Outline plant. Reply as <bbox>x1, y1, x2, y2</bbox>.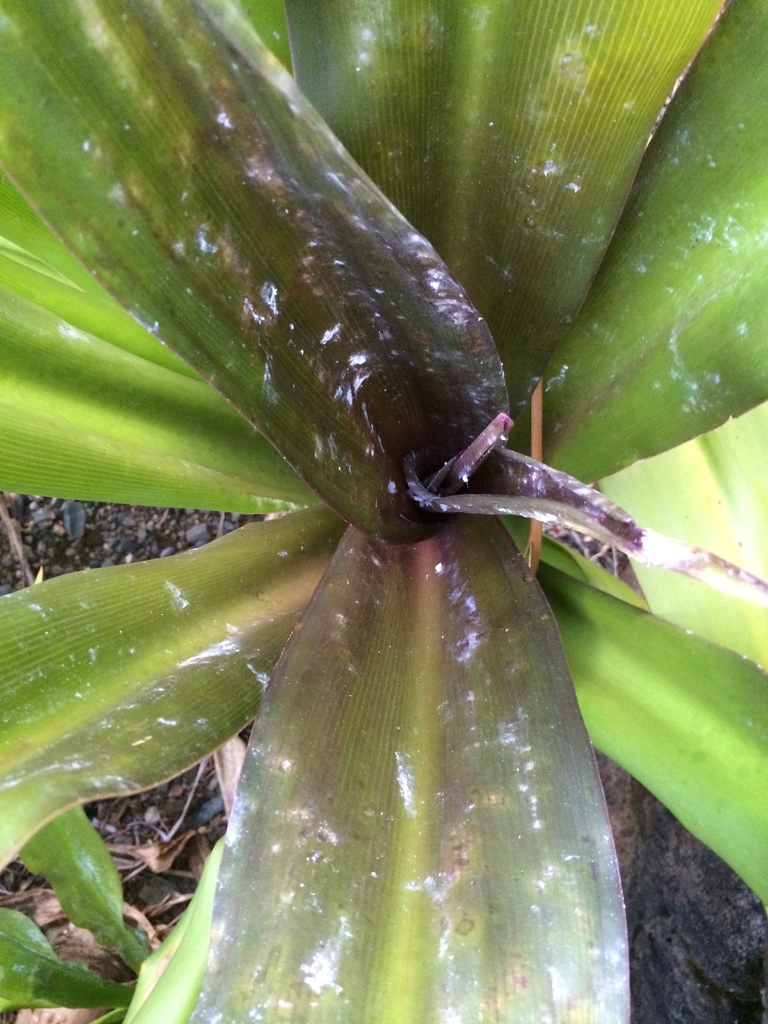
<bbox>0, 0, 753, 1023</bbox>.
